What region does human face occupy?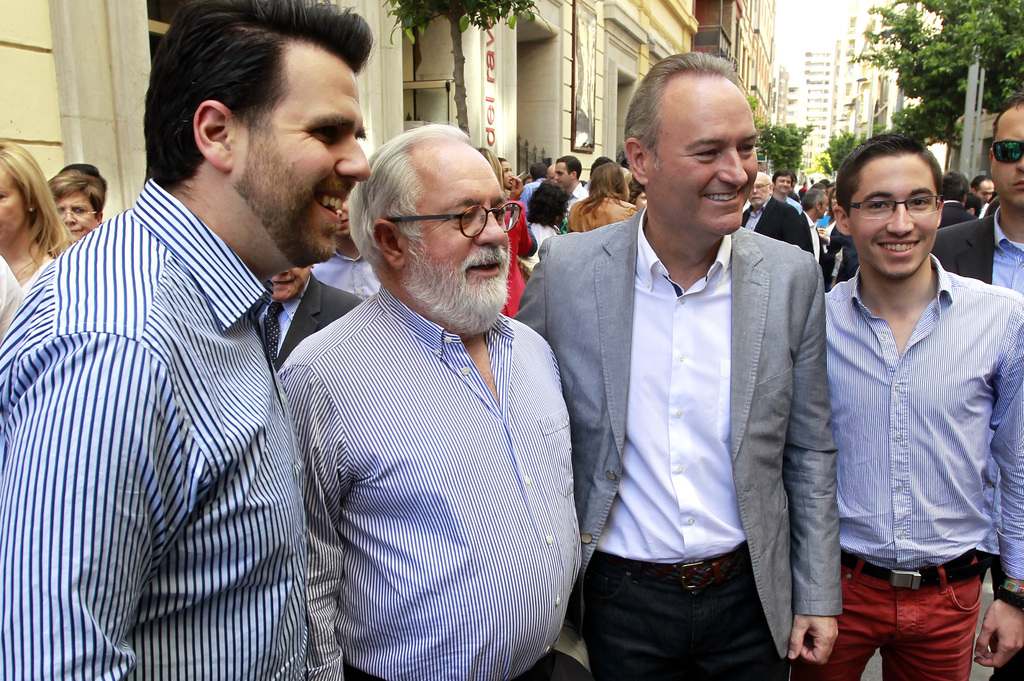
<box>230,39,372,255</box>.
